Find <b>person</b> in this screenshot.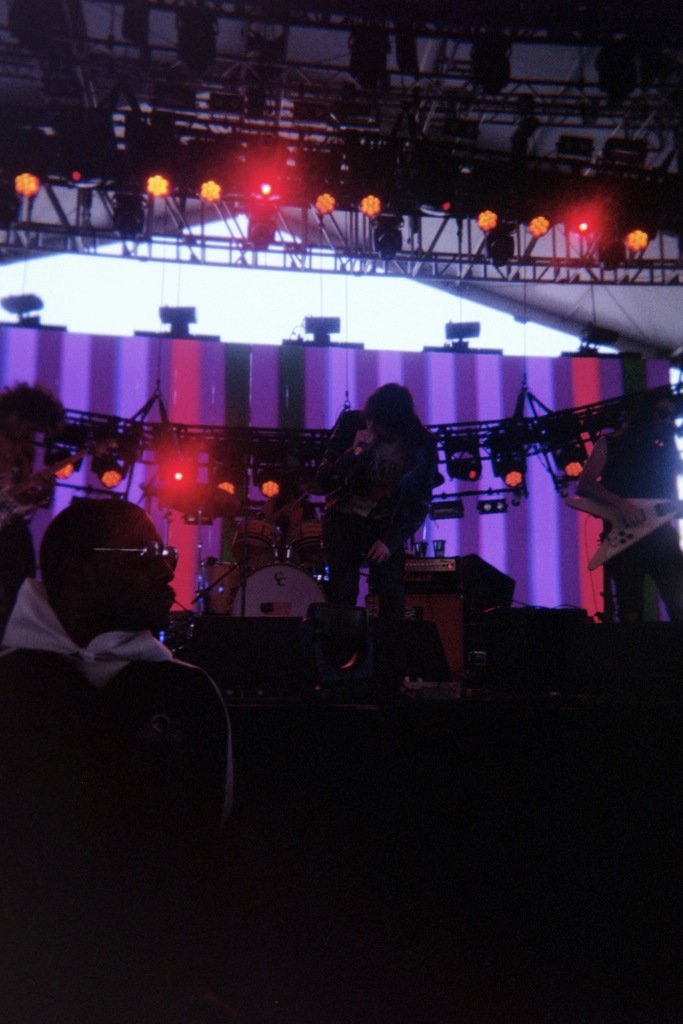
The bounding box for <b>person</b> is BBox(568, 378, 682, 628).
